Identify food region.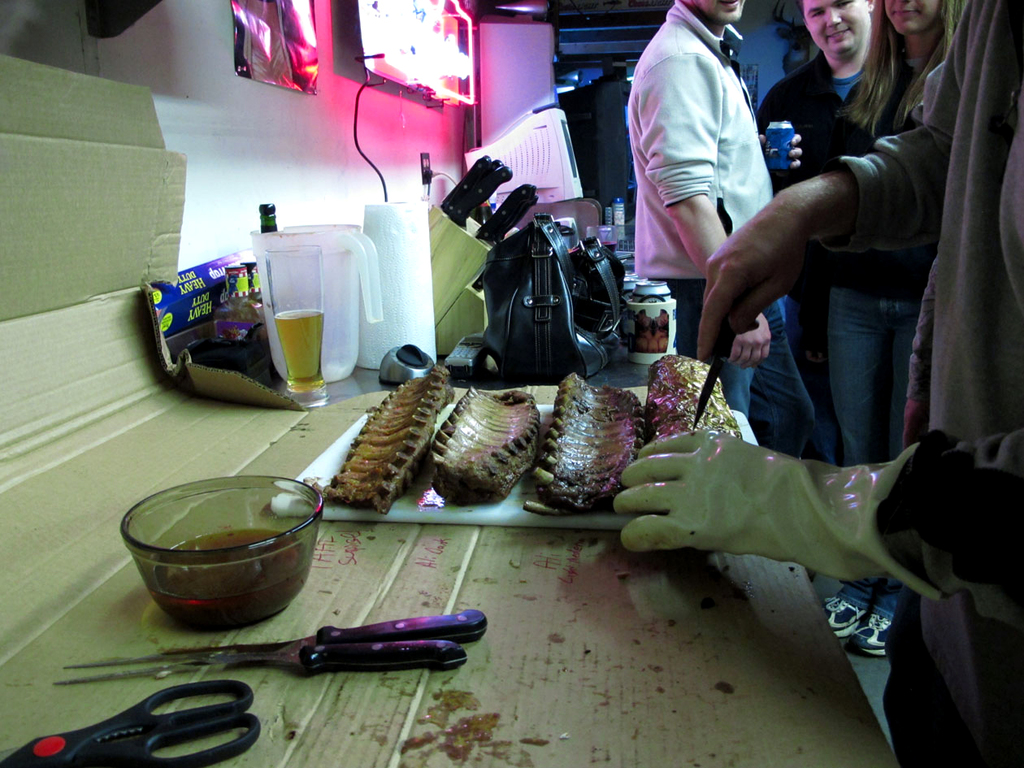
Region: select_region(315, 354, 436, 514).
